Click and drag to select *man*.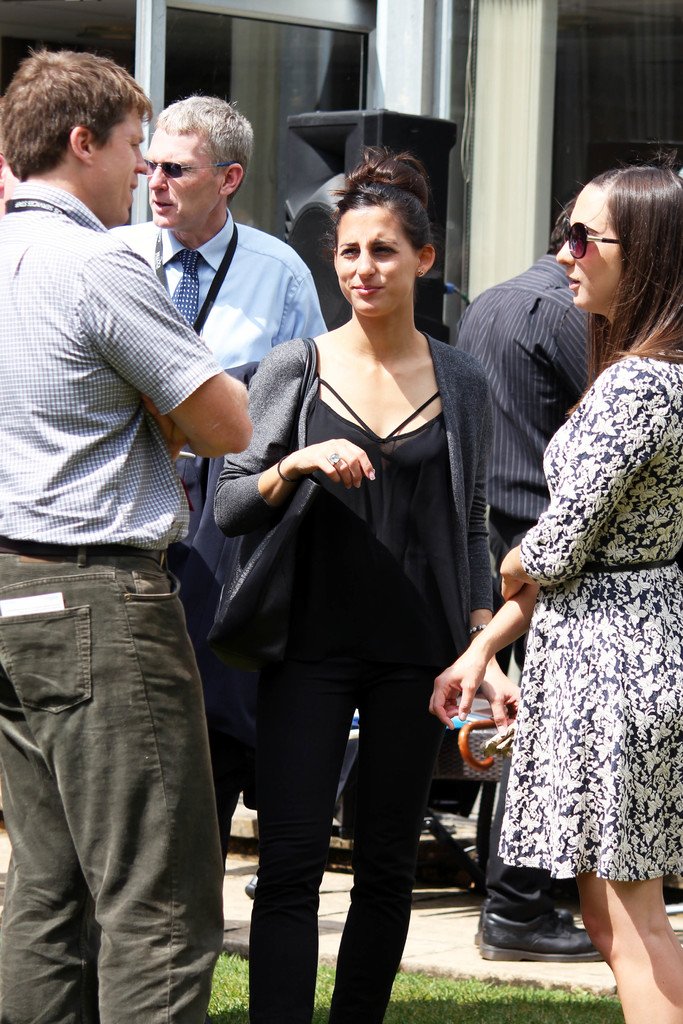
Selection: (left=103, top=90, right=336, bottom=891).
